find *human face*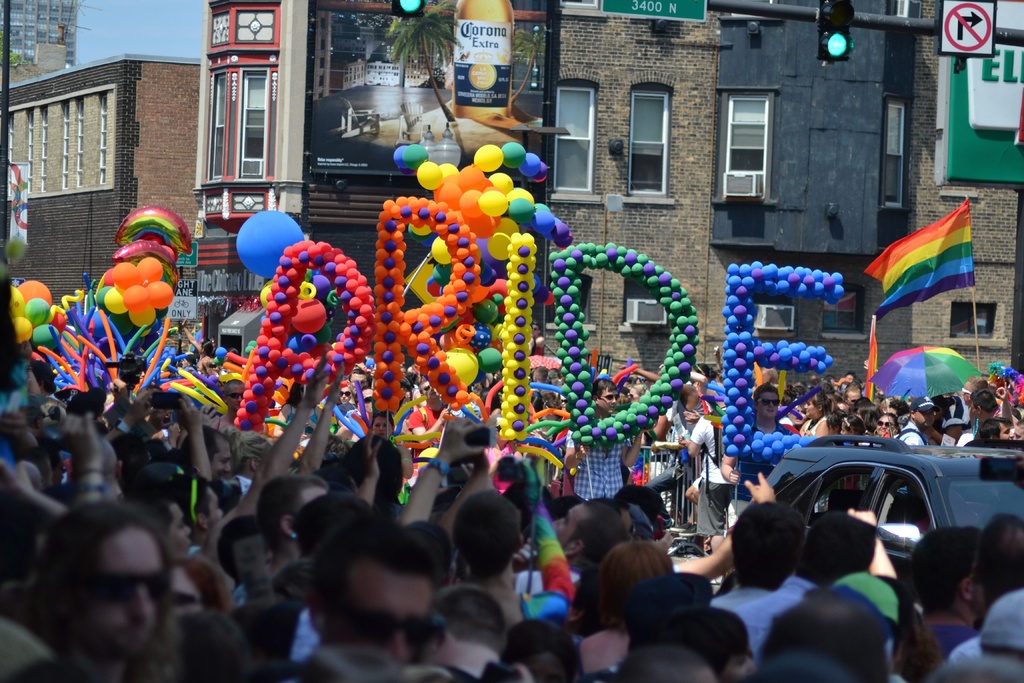
[left=371, top=411, right=399, bottom=438]
